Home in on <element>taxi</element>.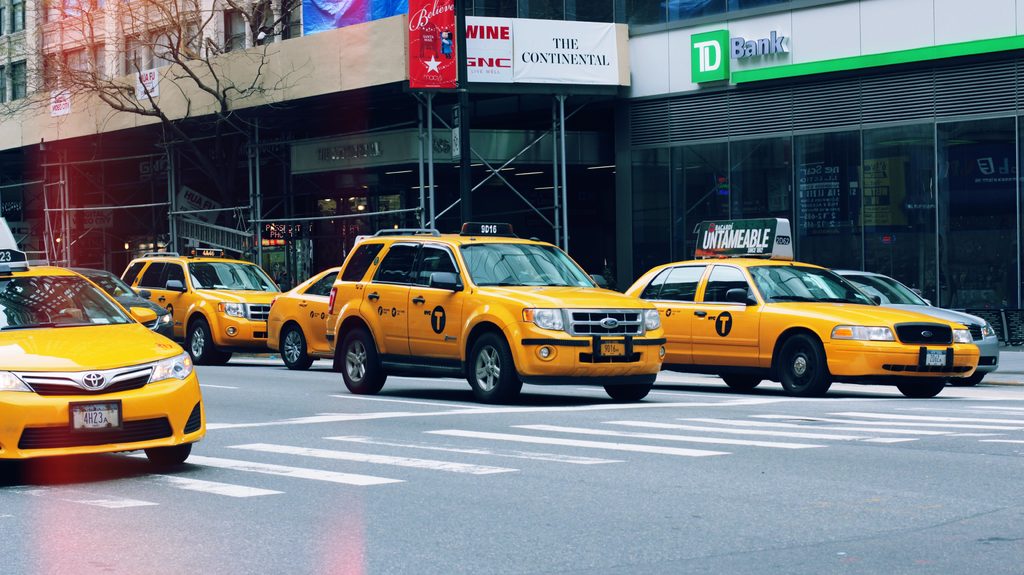
Homed in at bbox=[266, 264, 339, 371].
